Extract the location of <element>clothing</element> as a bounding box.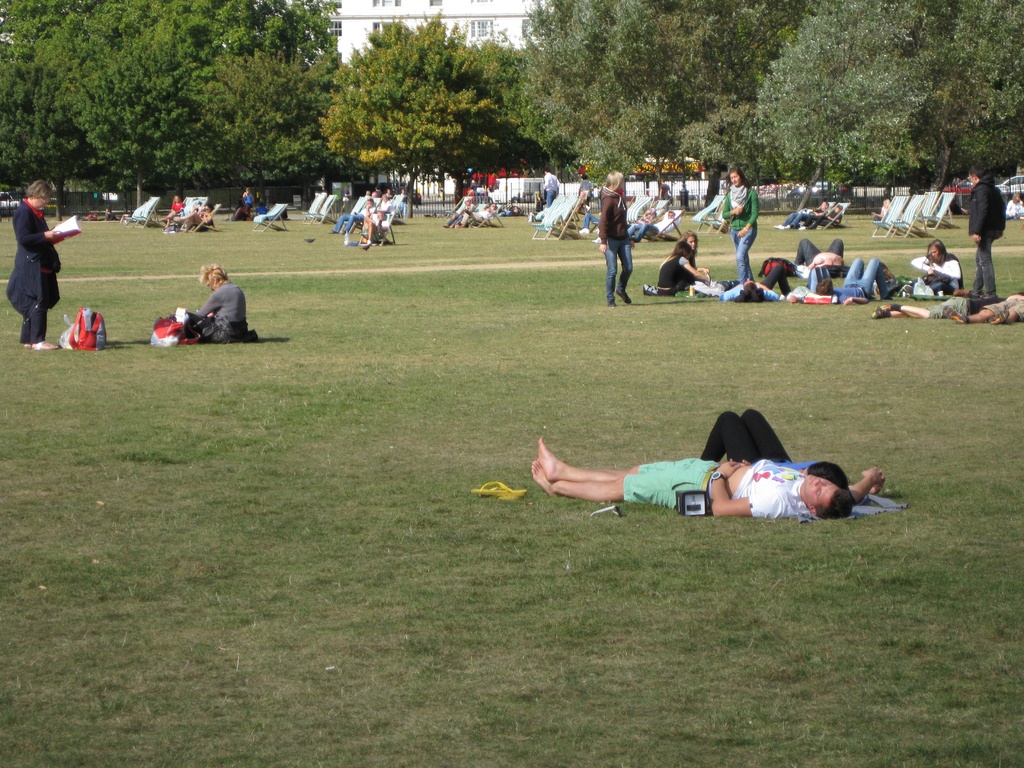
(x1=628, y1=212, x2=650, y2=236).
